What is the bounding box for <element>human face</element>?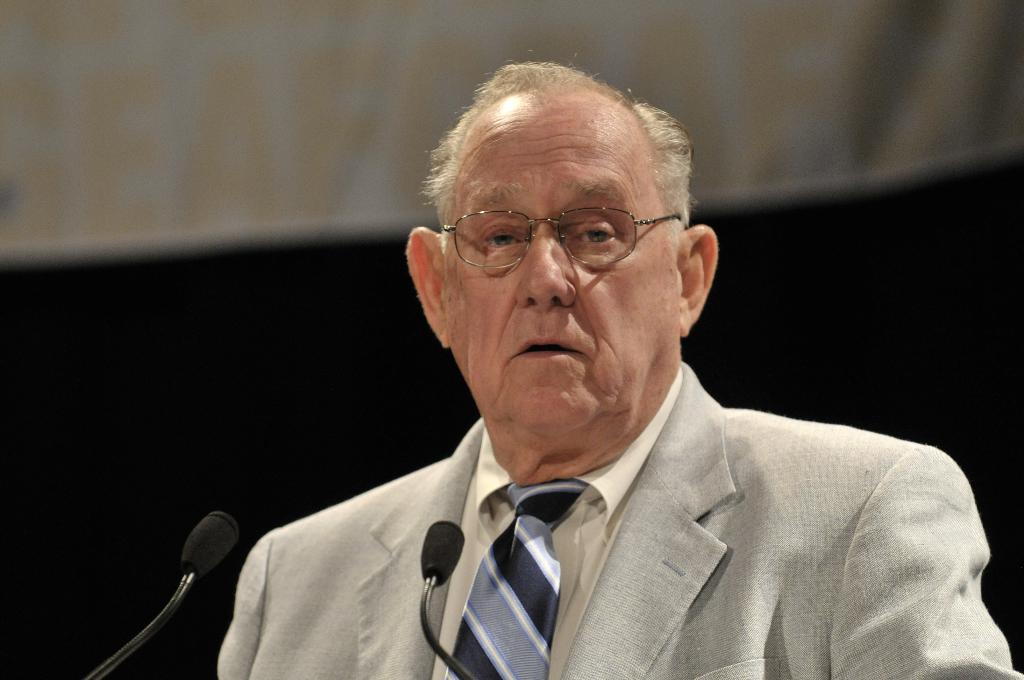
select_region(449, 114, 676, 424).
